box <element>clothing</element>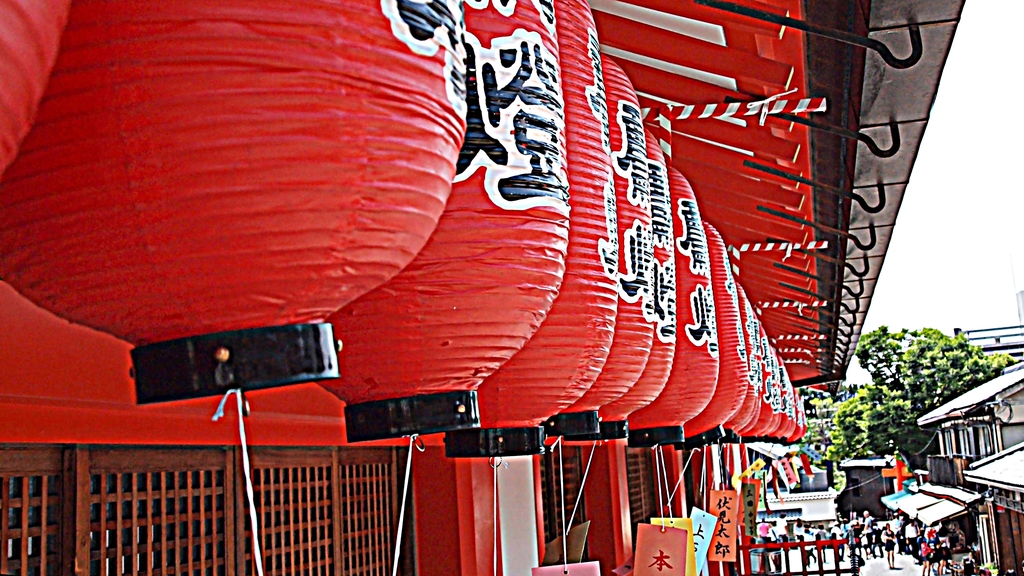
bbox=[918, 544, 929, 564]
